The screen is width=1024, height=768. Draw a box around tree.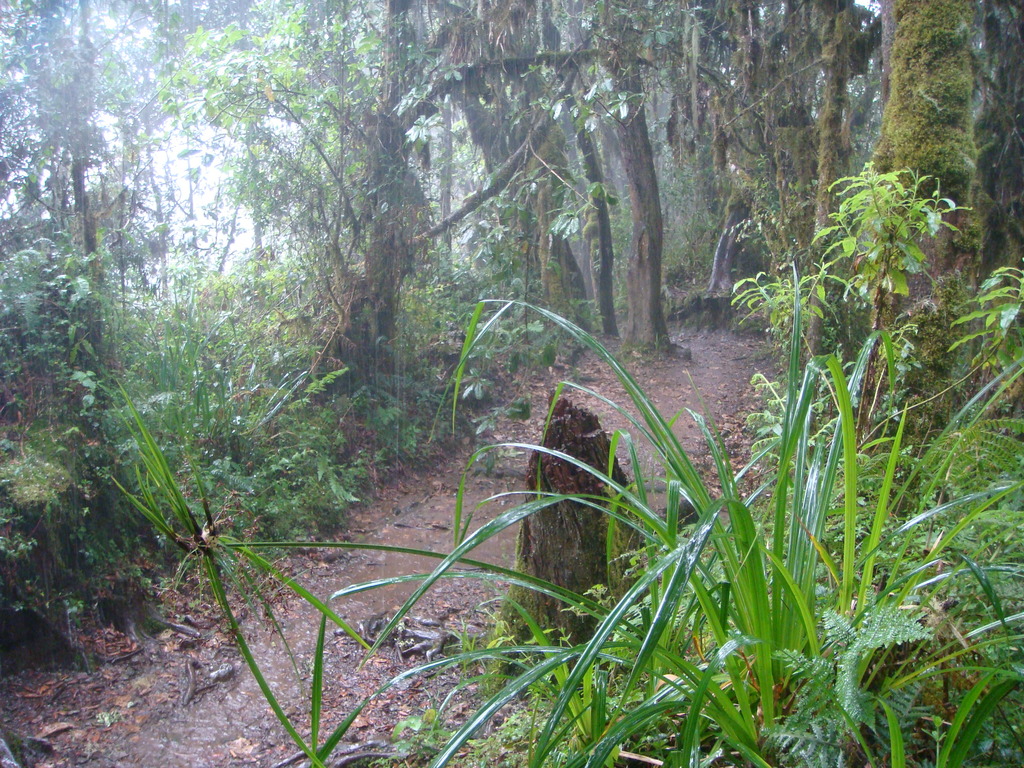
[left=0, top=0, right=301, bottom=693].
